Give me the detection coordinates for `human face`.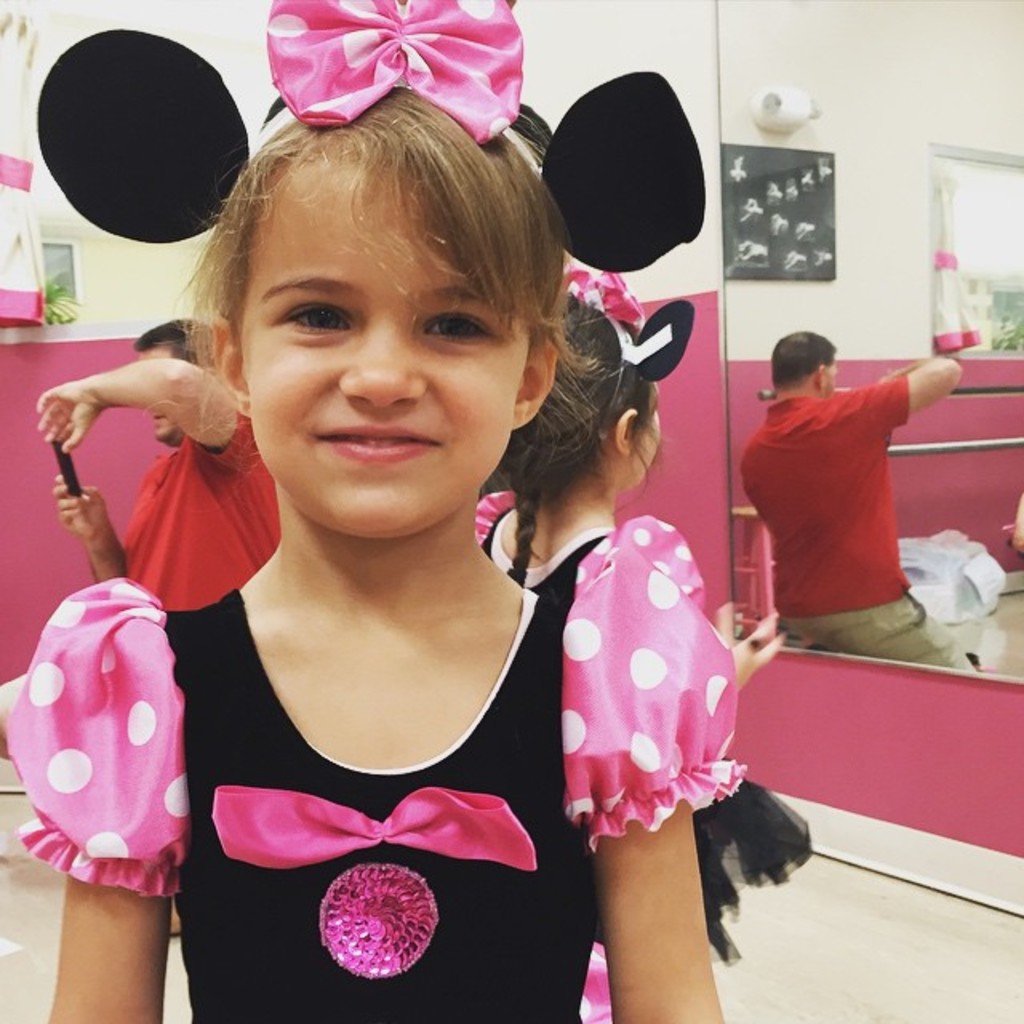
<box>237,152,536,541</box>.
